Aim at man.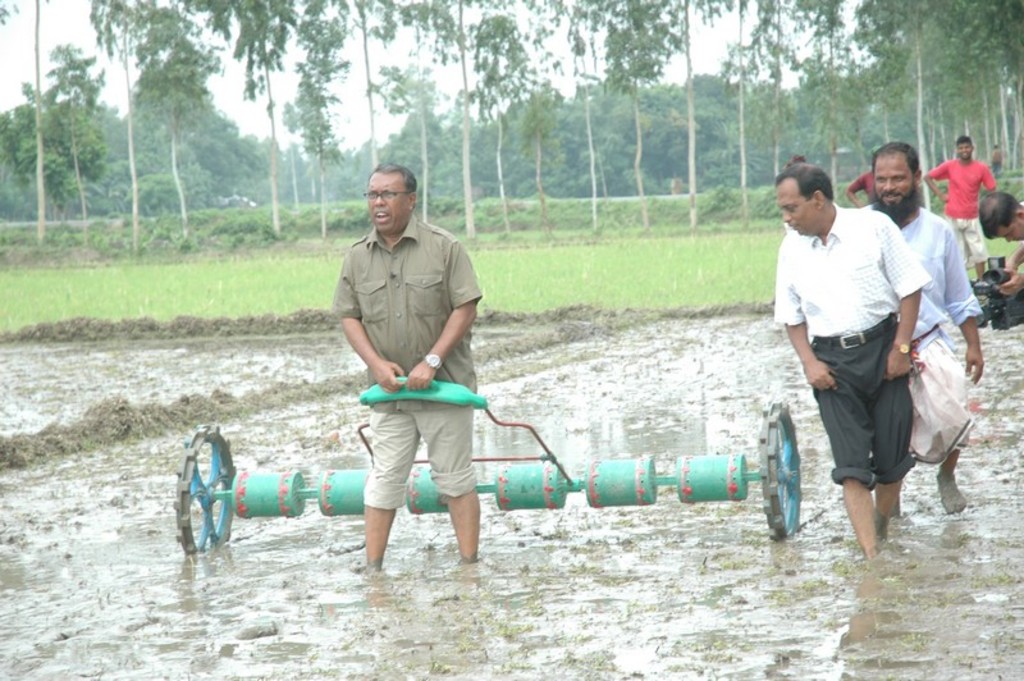
Aimed at select_region(924, 134, 997, 278).
